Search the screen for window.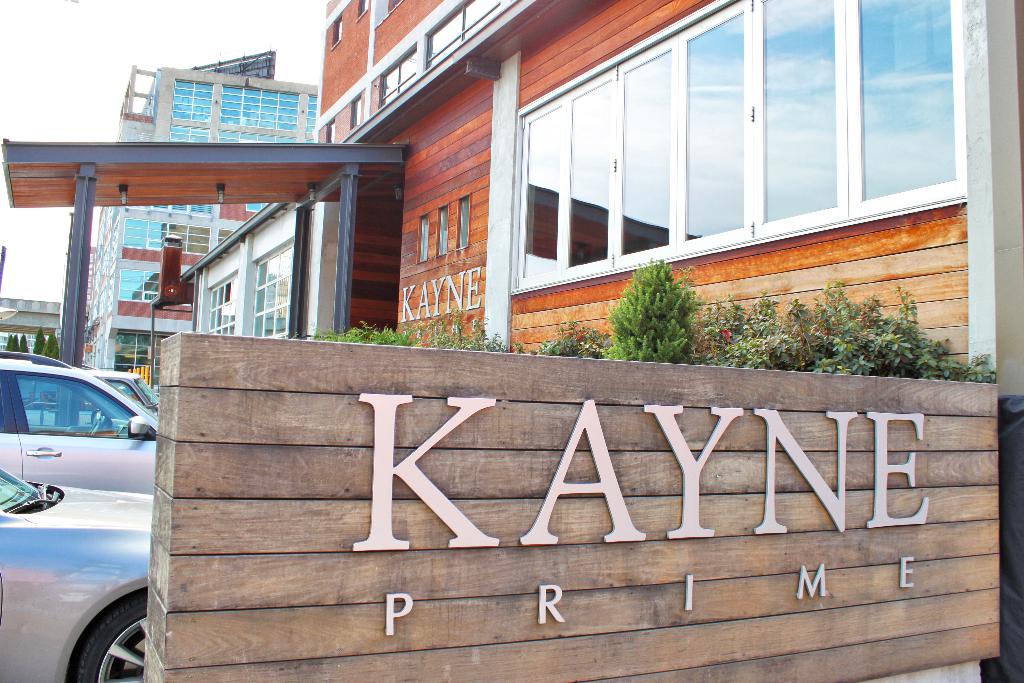
Found at (346,100,365,128).
